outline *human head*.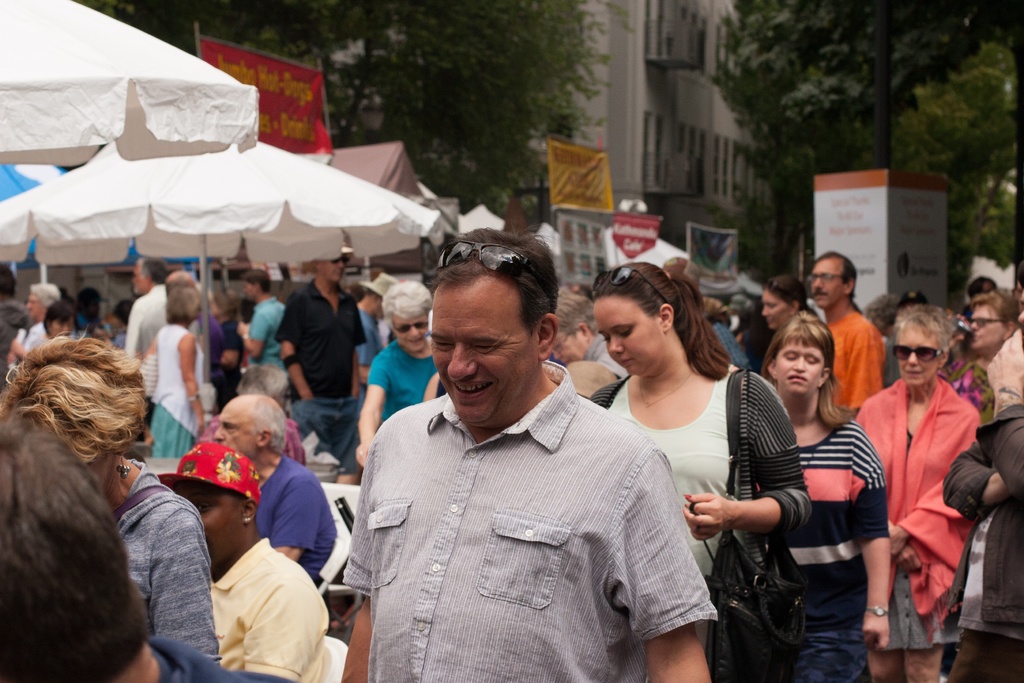
Outline: locate(210, 396, 285, 458).
